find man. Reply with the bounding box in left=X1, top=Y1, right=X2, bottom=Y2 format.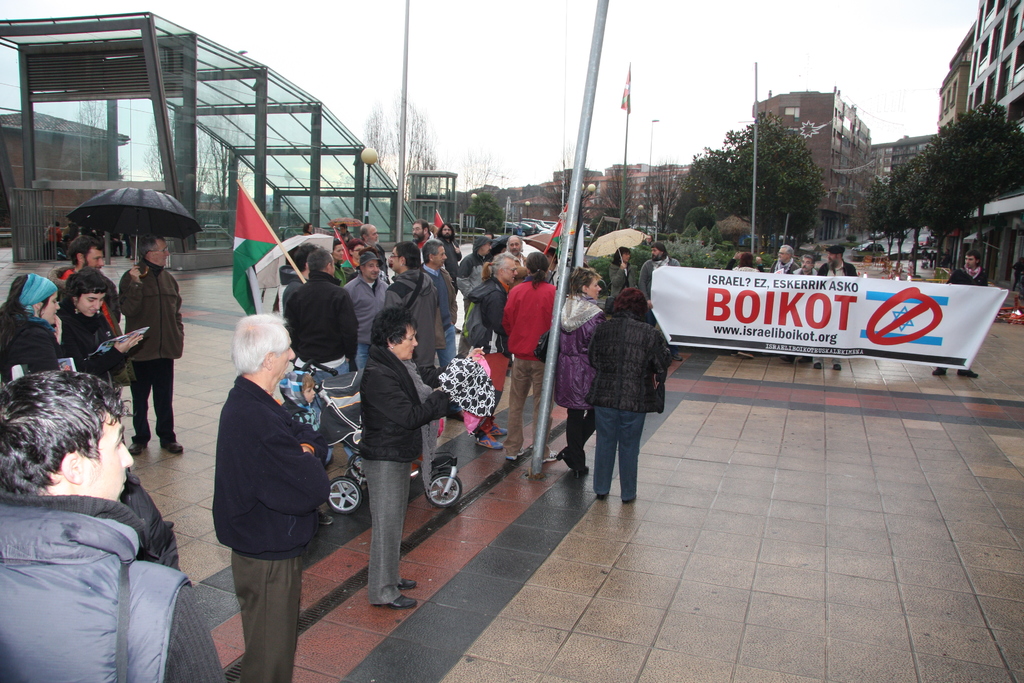
left=418, top=235, right=460, bottom=400.
